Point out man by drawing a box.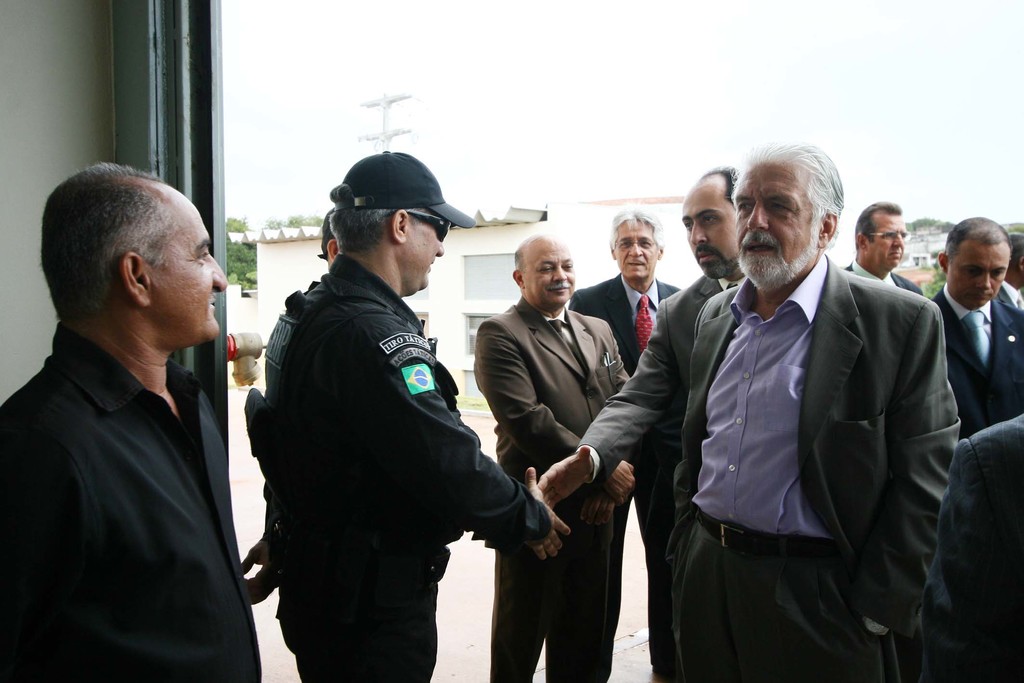
bbox=[536, 160, 745, 682].
